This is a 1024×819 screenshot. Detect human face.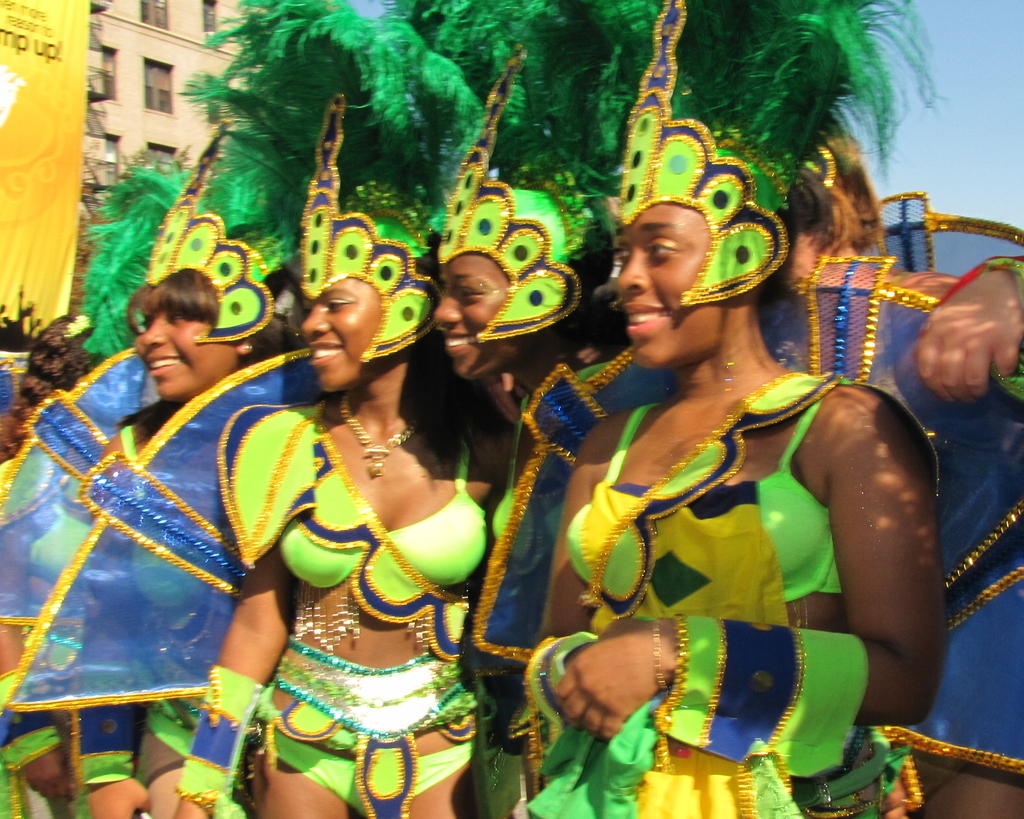
Rect(433, 258, 537, 379).
